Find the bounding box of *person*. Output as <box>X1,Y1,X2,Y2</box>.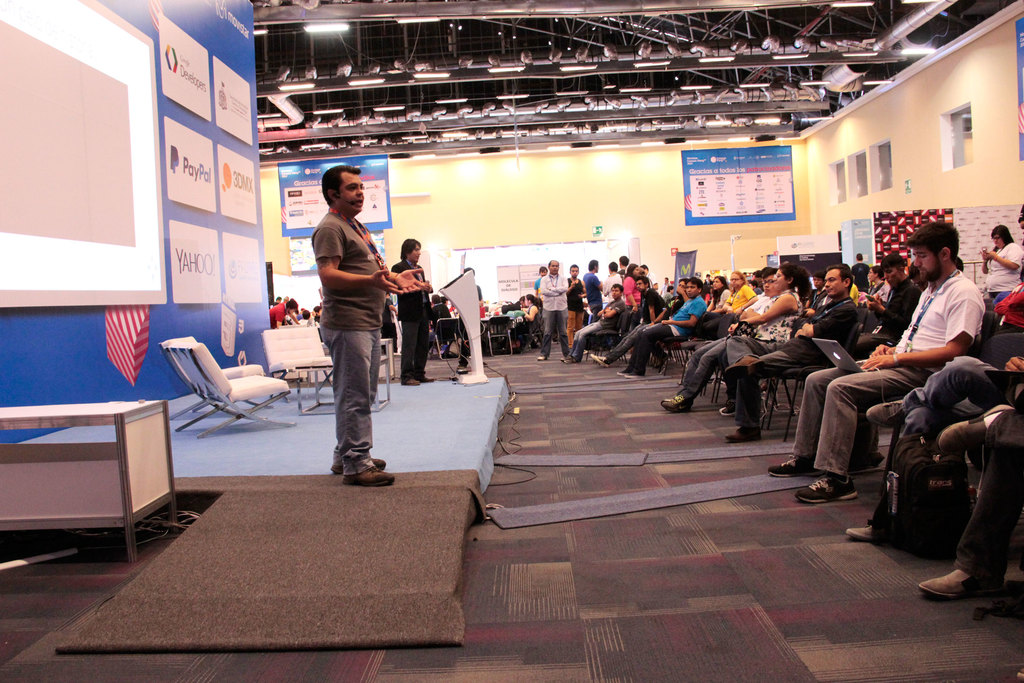
<box>717,263,861,443</box>.
